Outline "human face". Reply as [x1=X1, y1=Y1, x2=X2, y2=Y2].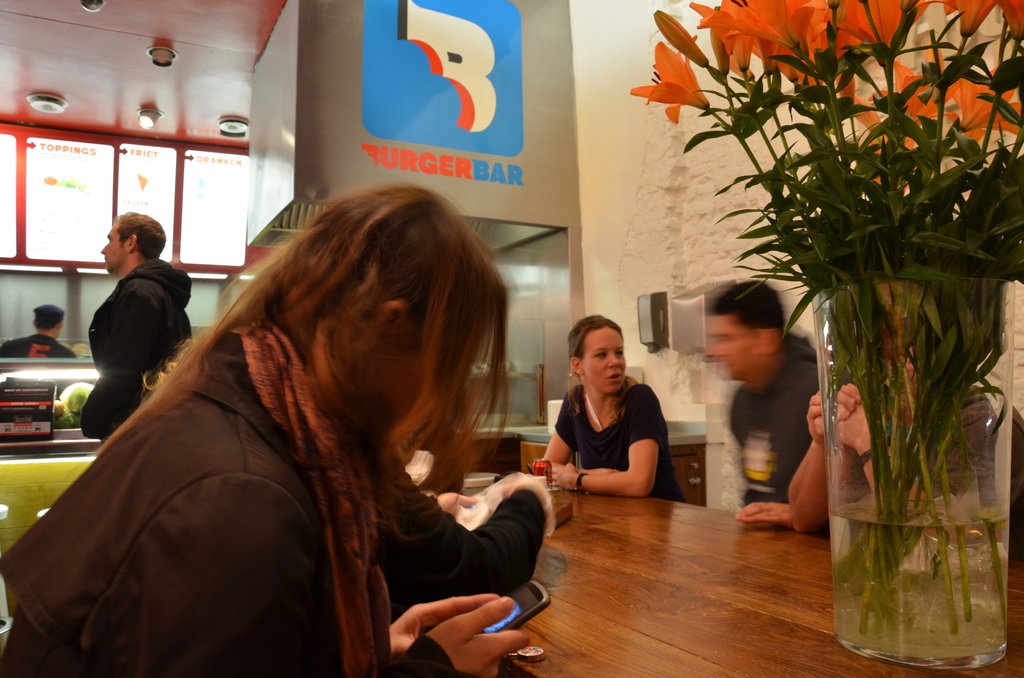
[x1=585, y1=326, x2=625, y2=392].
